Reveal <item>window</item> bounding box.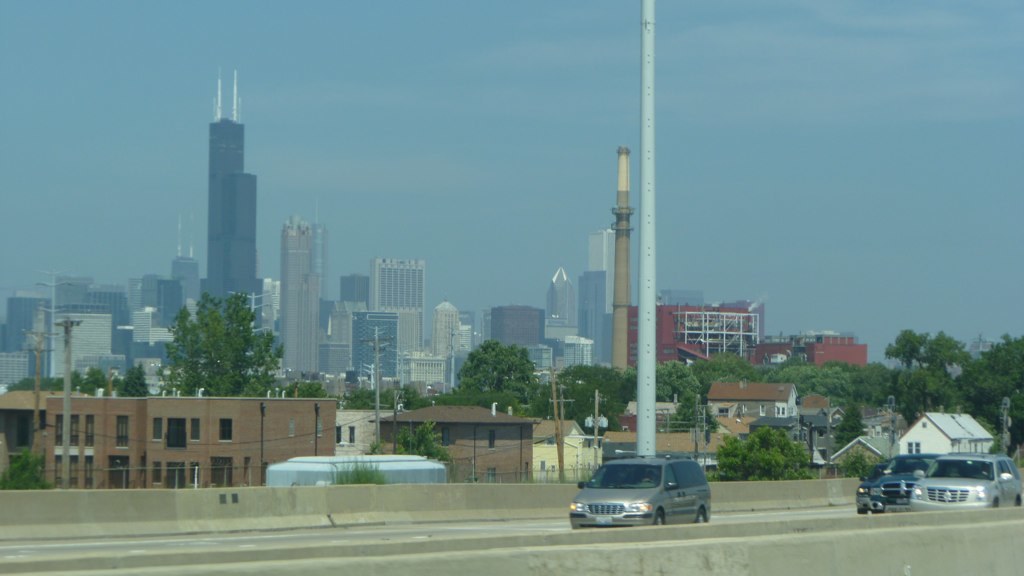
Revealed: select_region(334, 424, 346, 446).
